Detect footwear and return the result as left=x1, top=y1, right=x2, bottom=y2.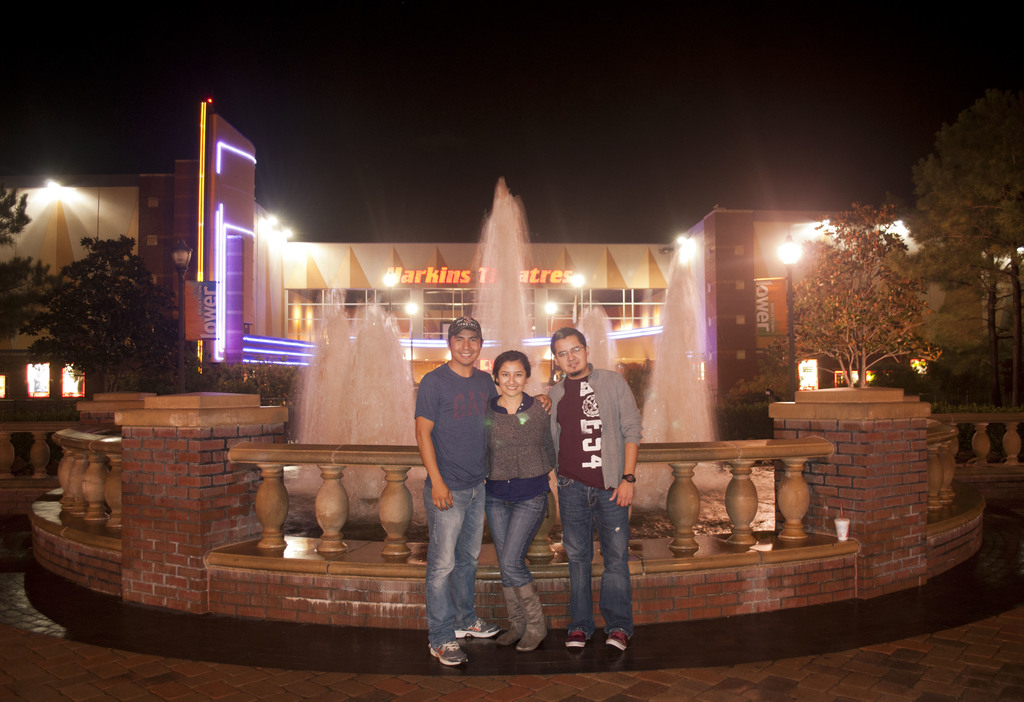
left=608, top=630, right=626, bottom=650.
